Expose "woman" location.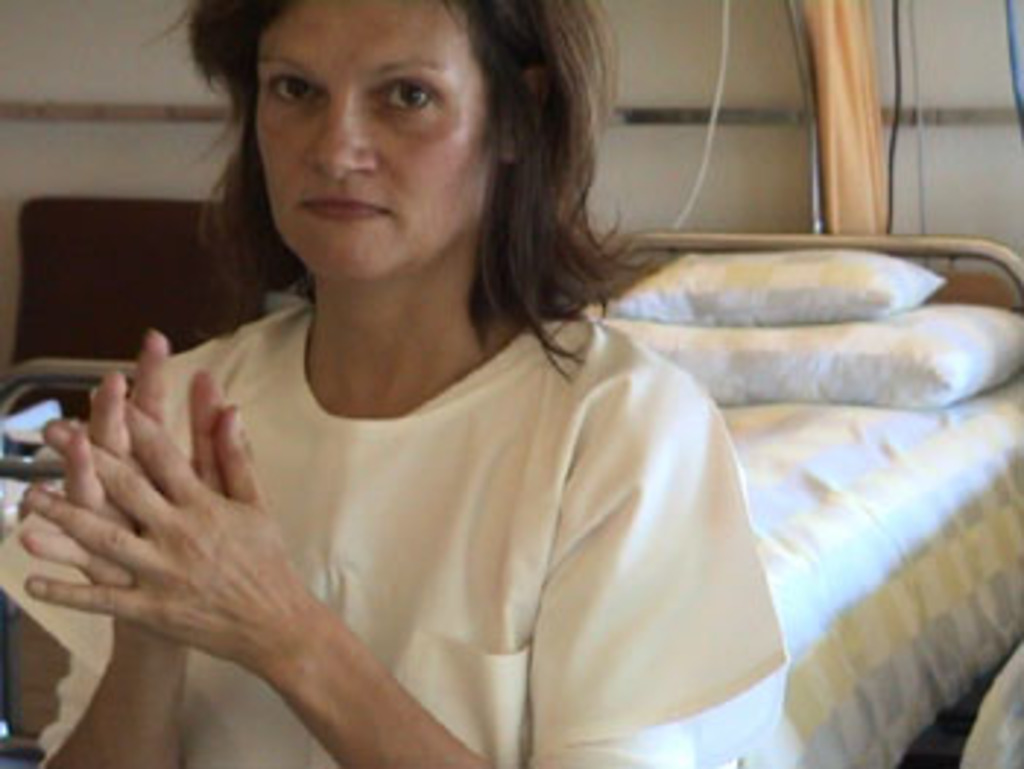
Exposed at locate(35, 38, 930, 763).
